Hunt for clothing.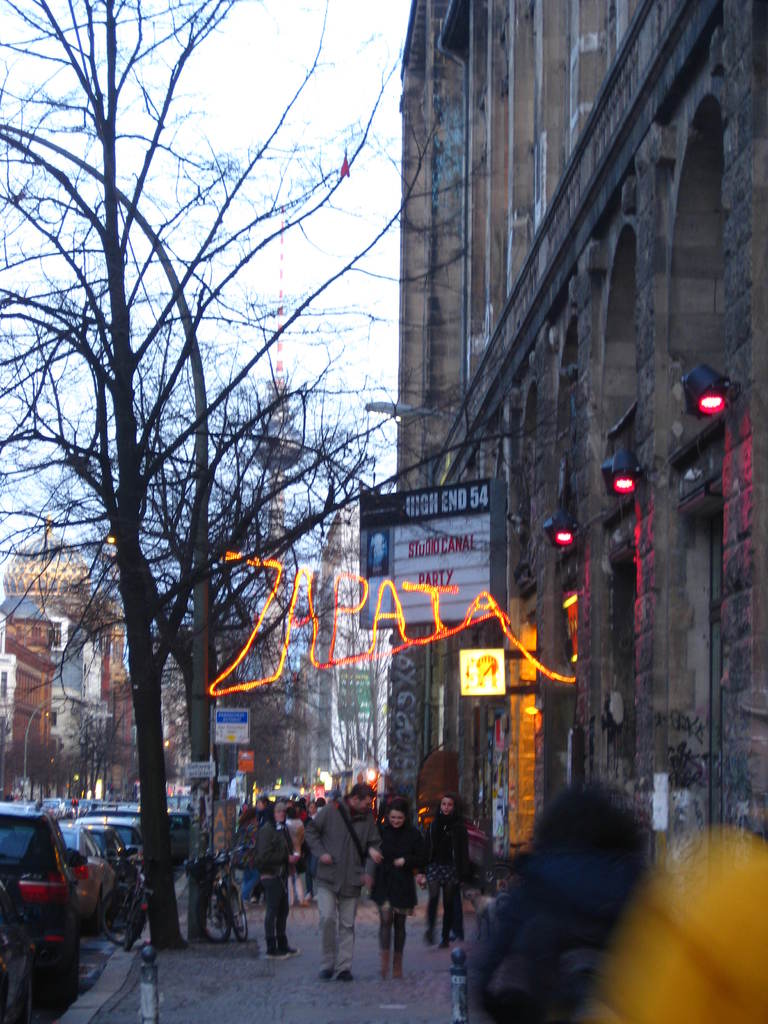
Hunted down at x1=424, y1=776, x2=694, y2=1020.
